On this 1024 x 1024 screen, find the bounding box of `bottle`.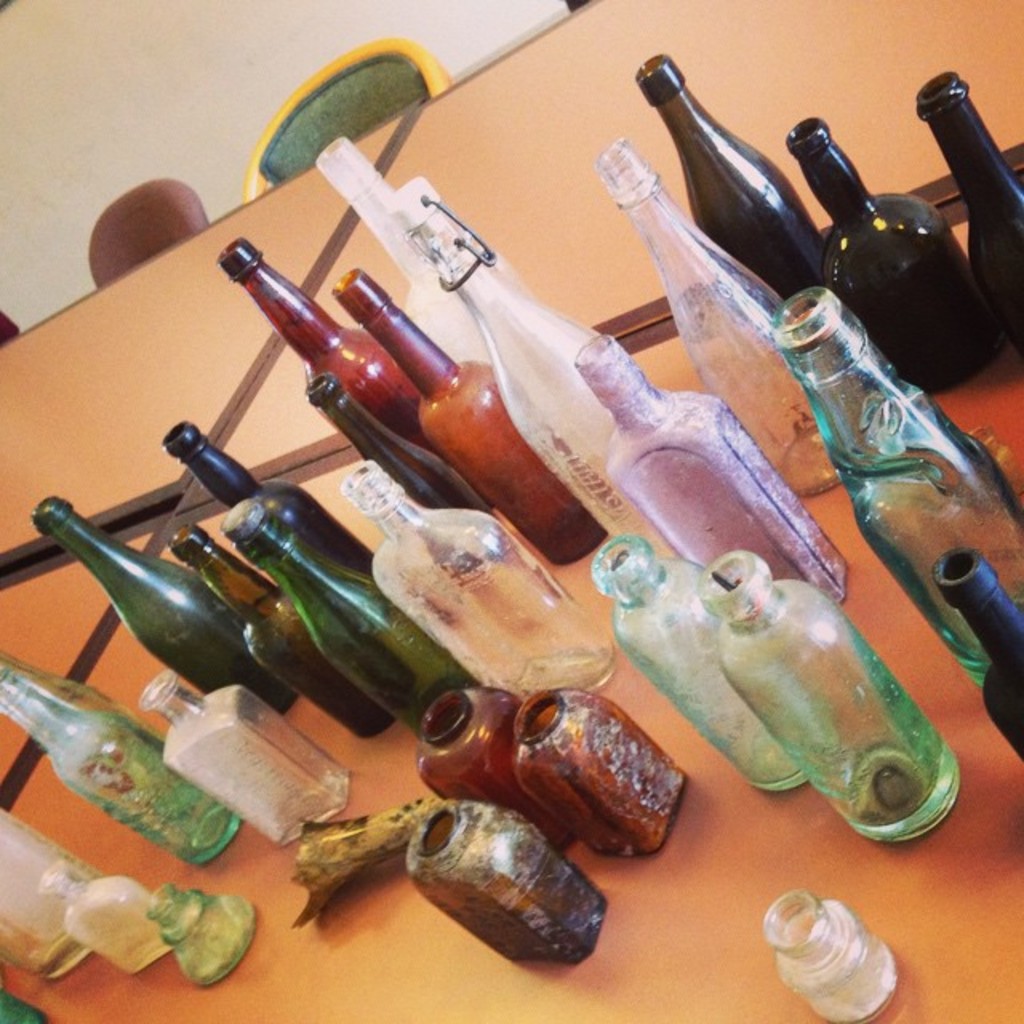
Bounding box: detection(381, 176, 667, 557).
